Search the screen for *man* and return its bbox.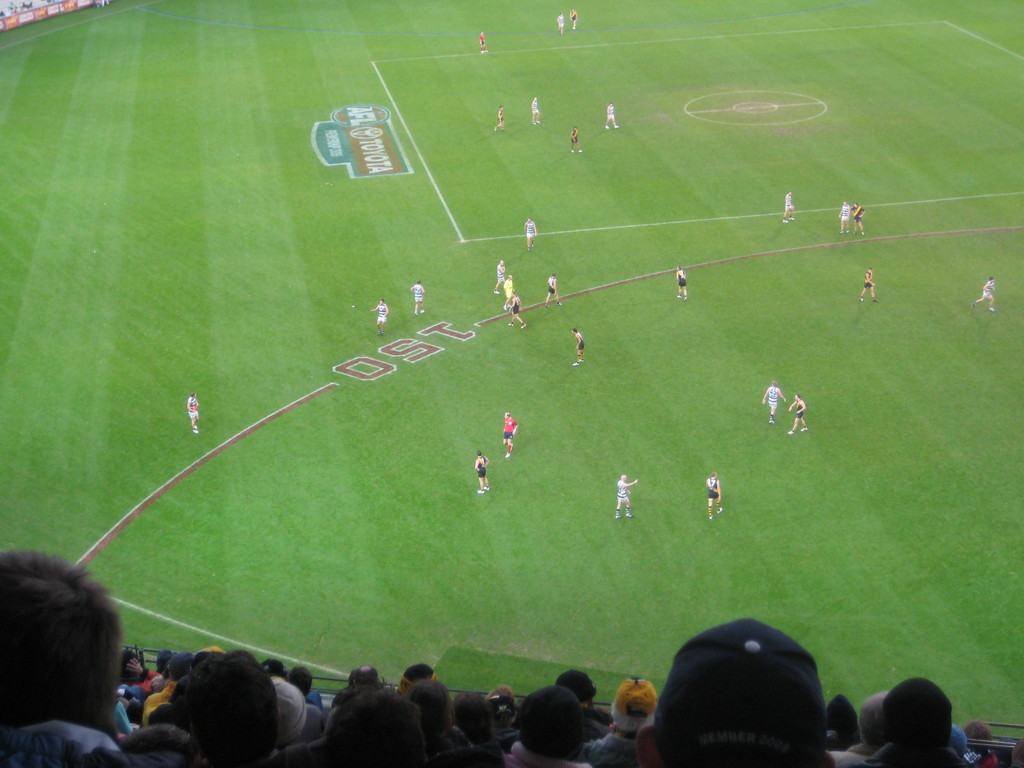
Found: BBox(272, 677, 308, 750).
